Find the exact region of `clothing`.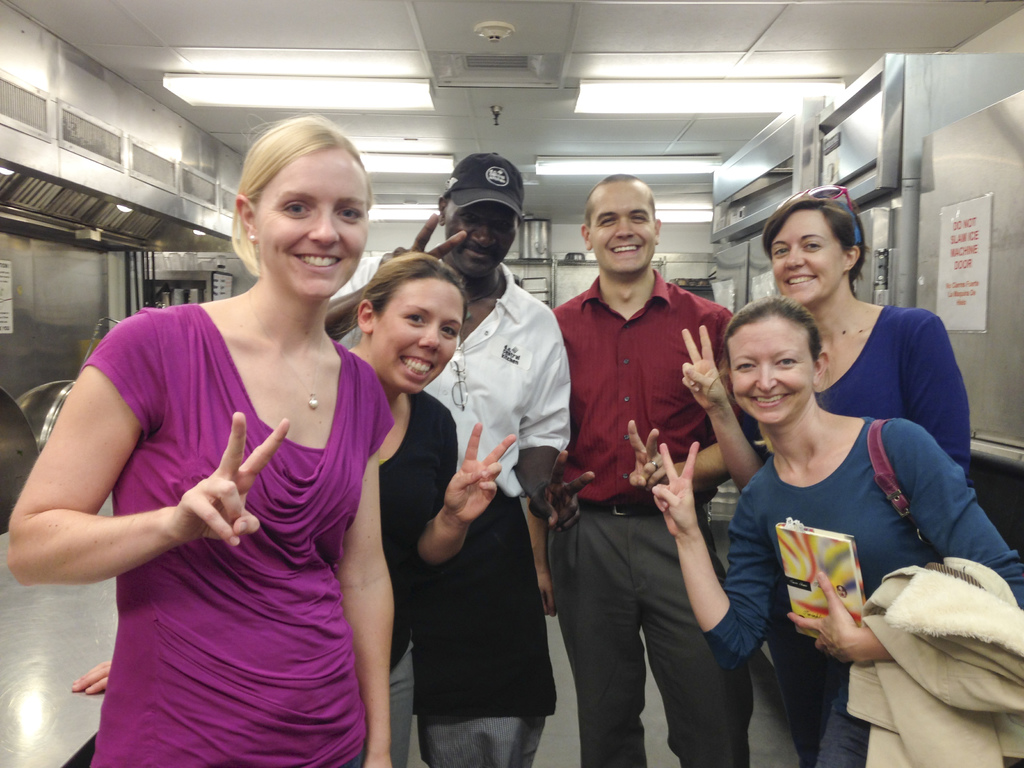
Exact region: 419/257/568/497.
